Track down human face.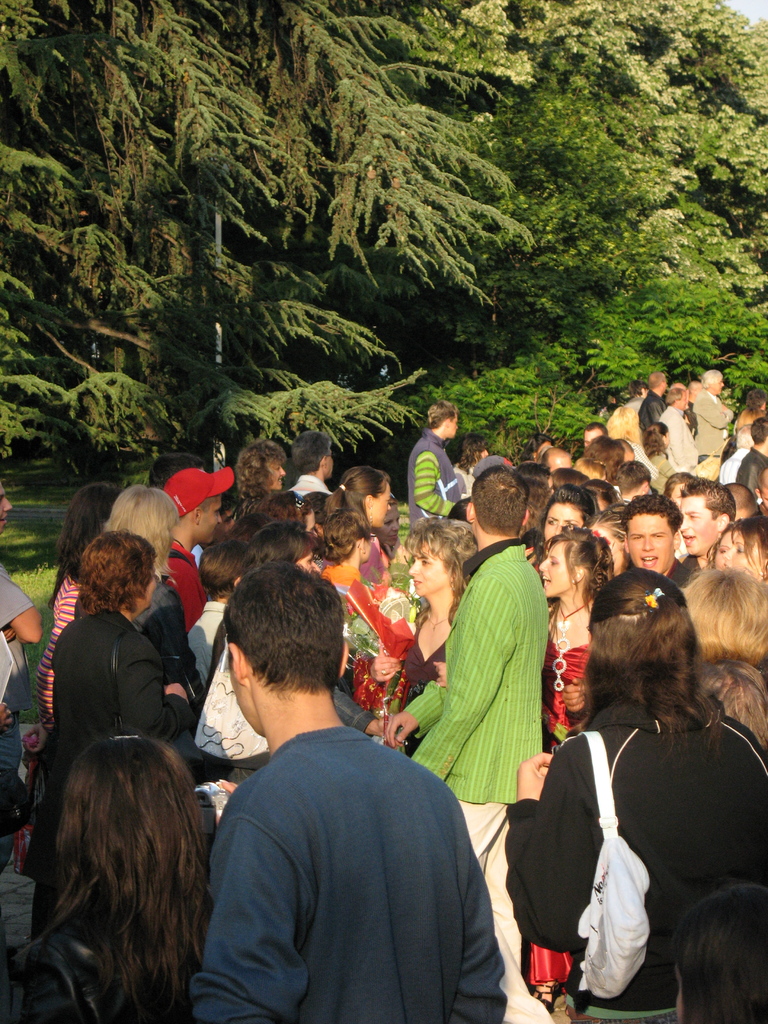
Tracked to (628, 512, 671, 575).
